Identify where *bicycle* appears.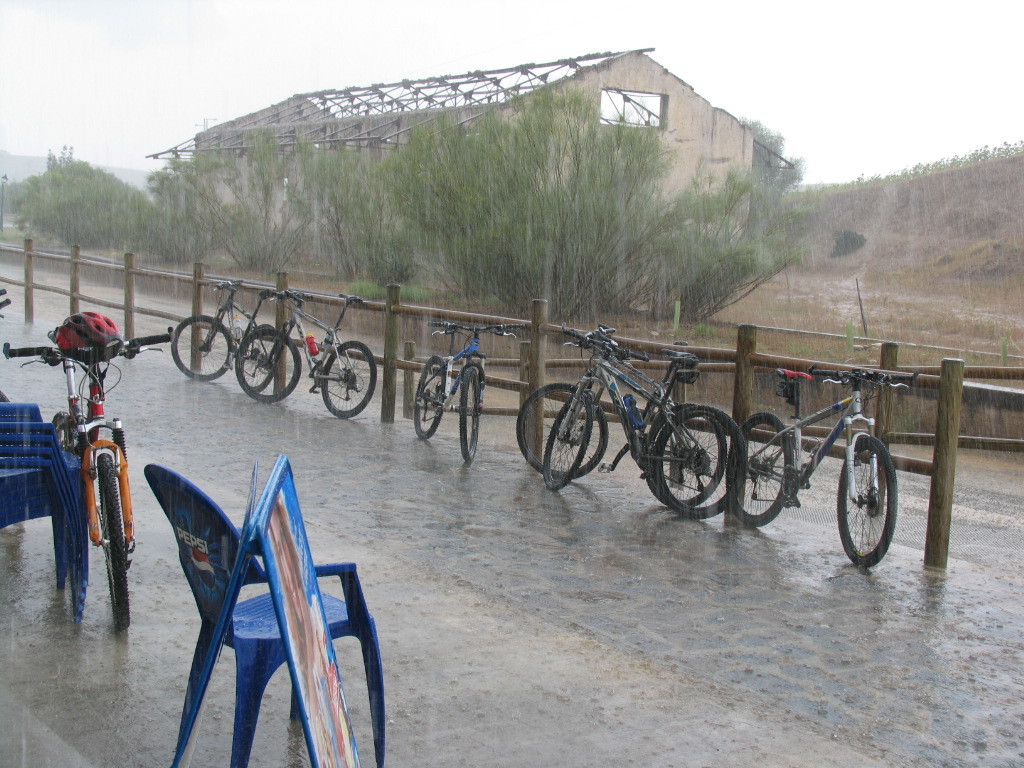
Appears at 720, 360, 912, 573.
